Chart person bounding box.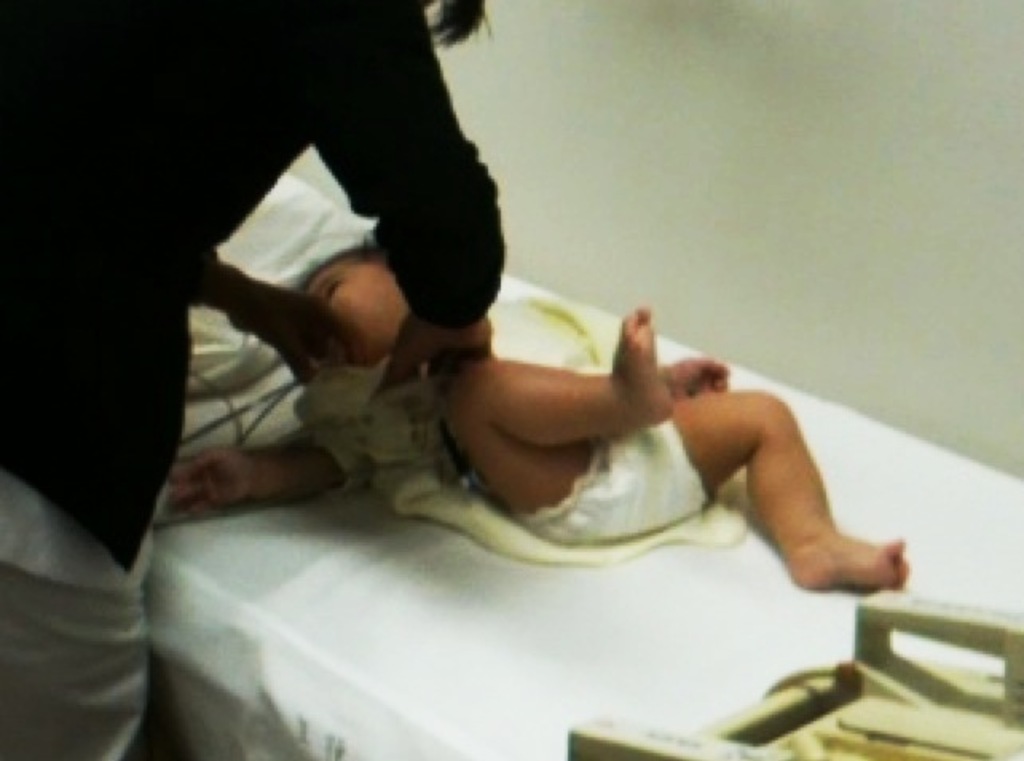
Charted: 0,0,506,759.
